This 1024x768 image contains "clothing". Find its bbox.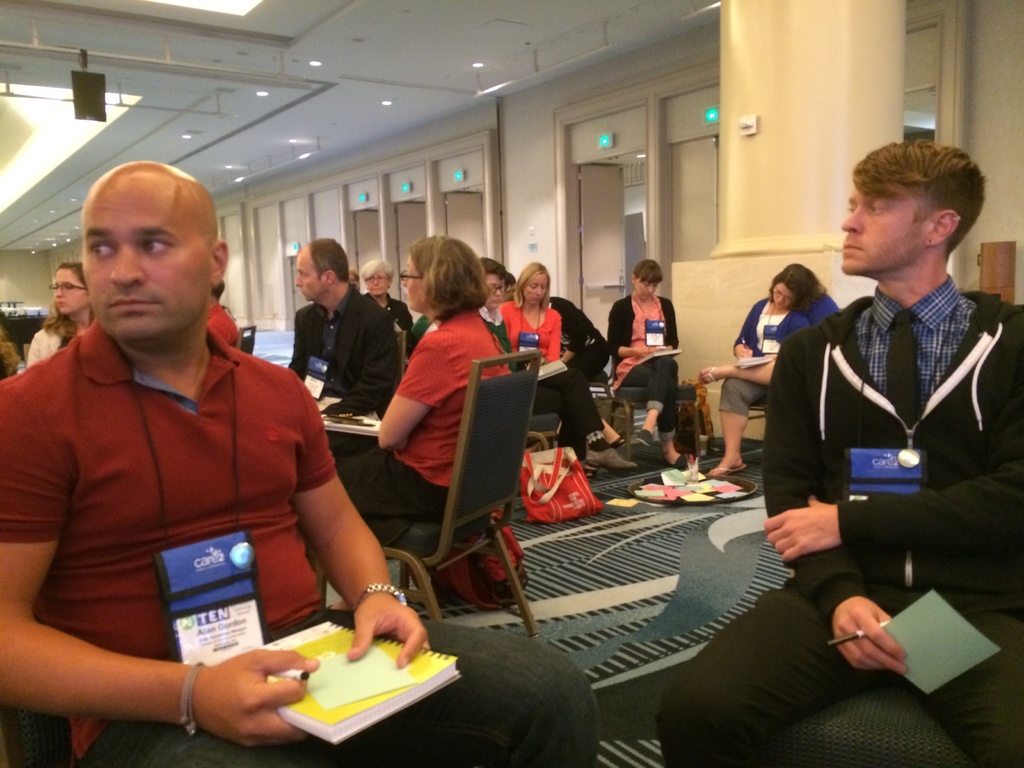
608/290/673/444.
